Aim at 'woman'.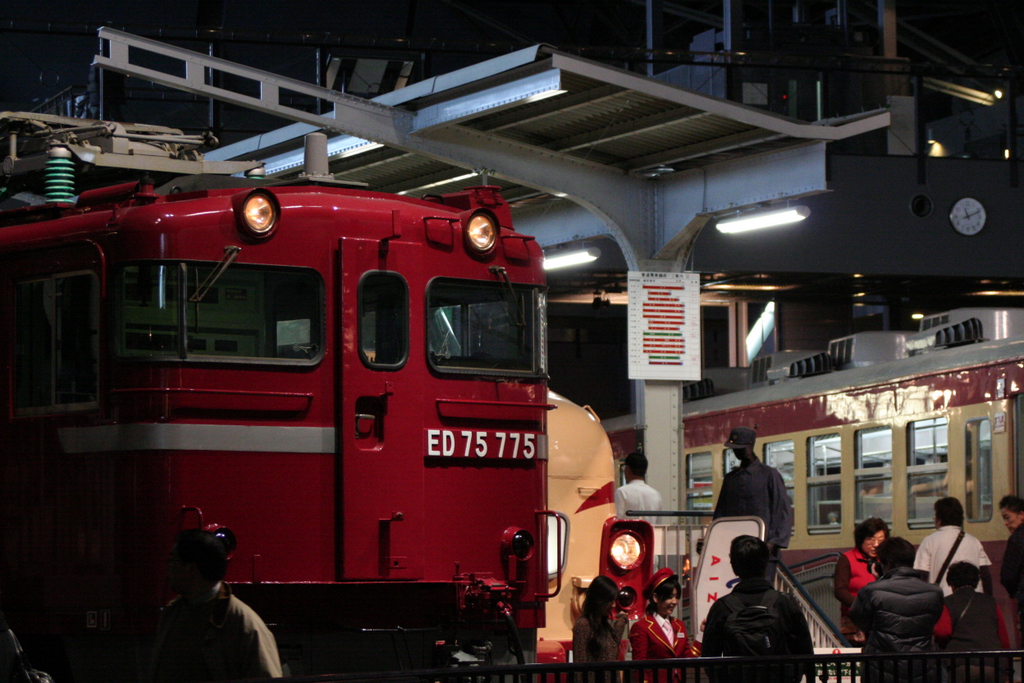
Aimed at box(636, 566, 713, 682).
